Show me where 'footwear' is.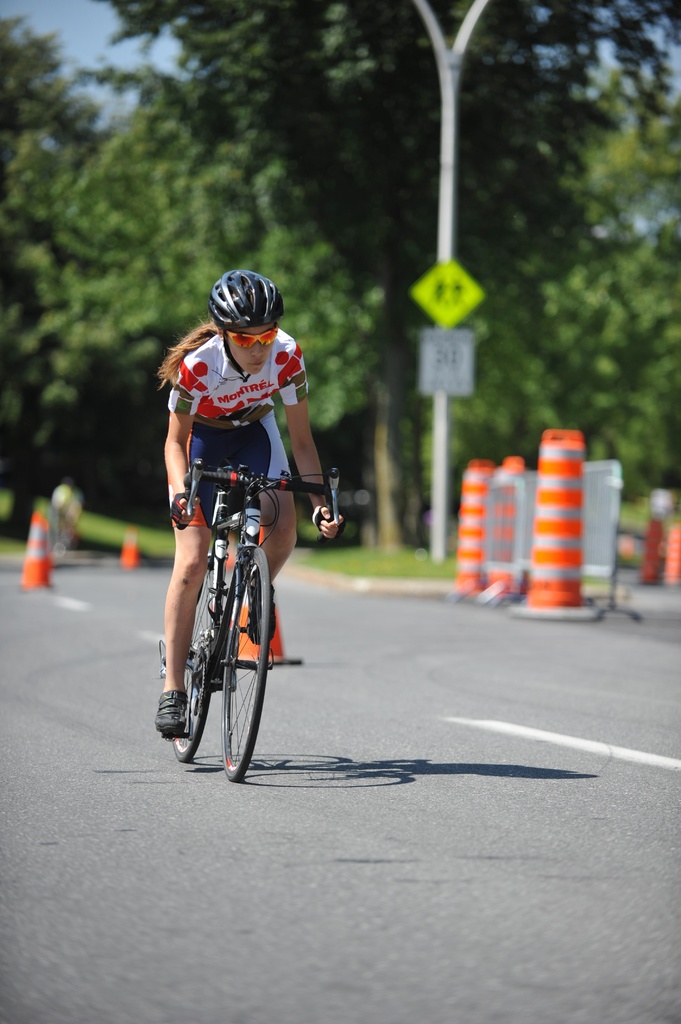
'footwear' is at select_region(247, 586, 275, 646).
